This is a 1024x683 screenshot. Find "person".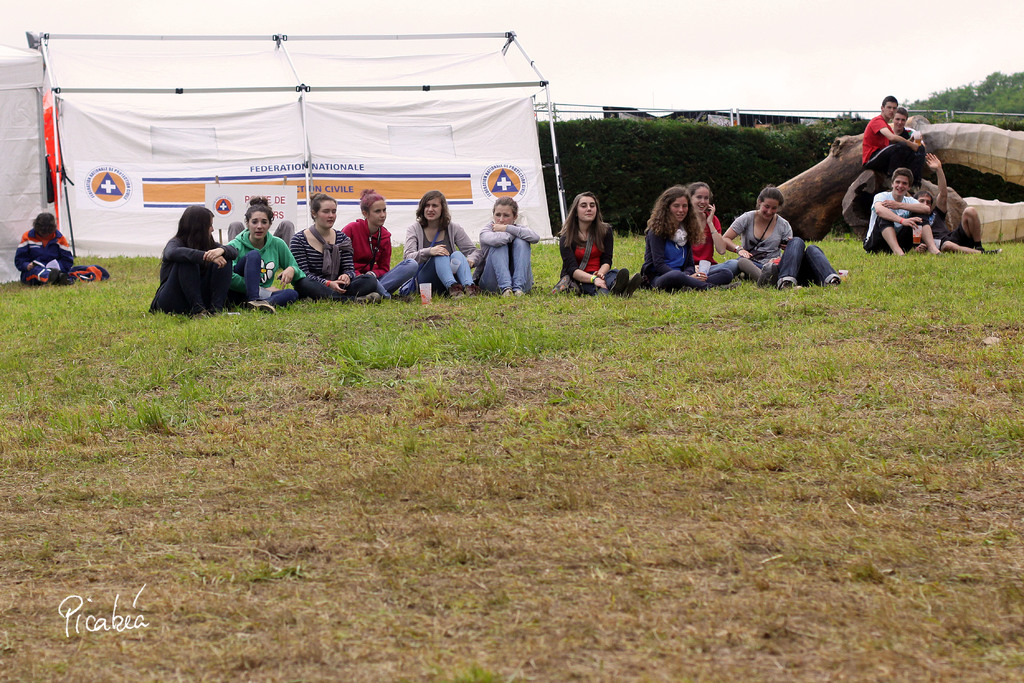
Bounding box: (854,92,920,174).
